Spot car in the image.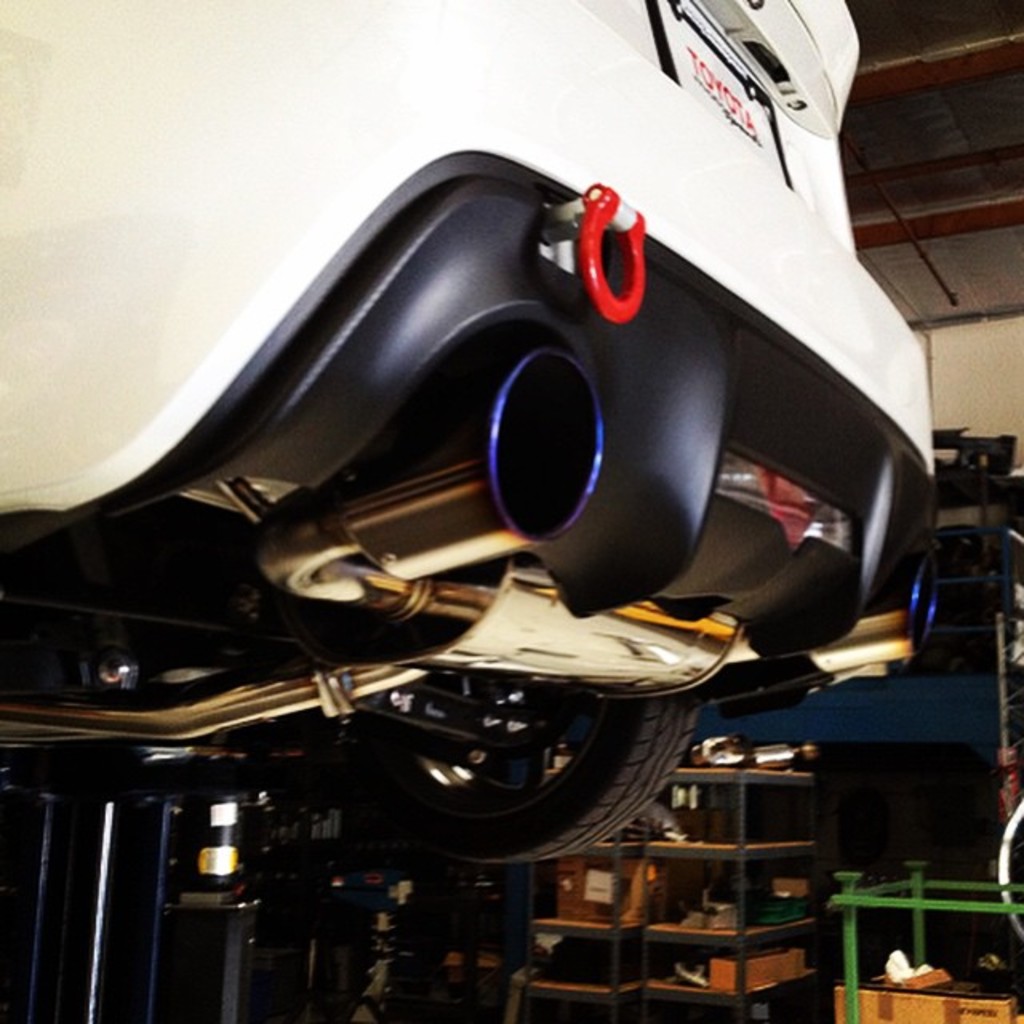
car found at Rect(0, 0, 942, 874).
